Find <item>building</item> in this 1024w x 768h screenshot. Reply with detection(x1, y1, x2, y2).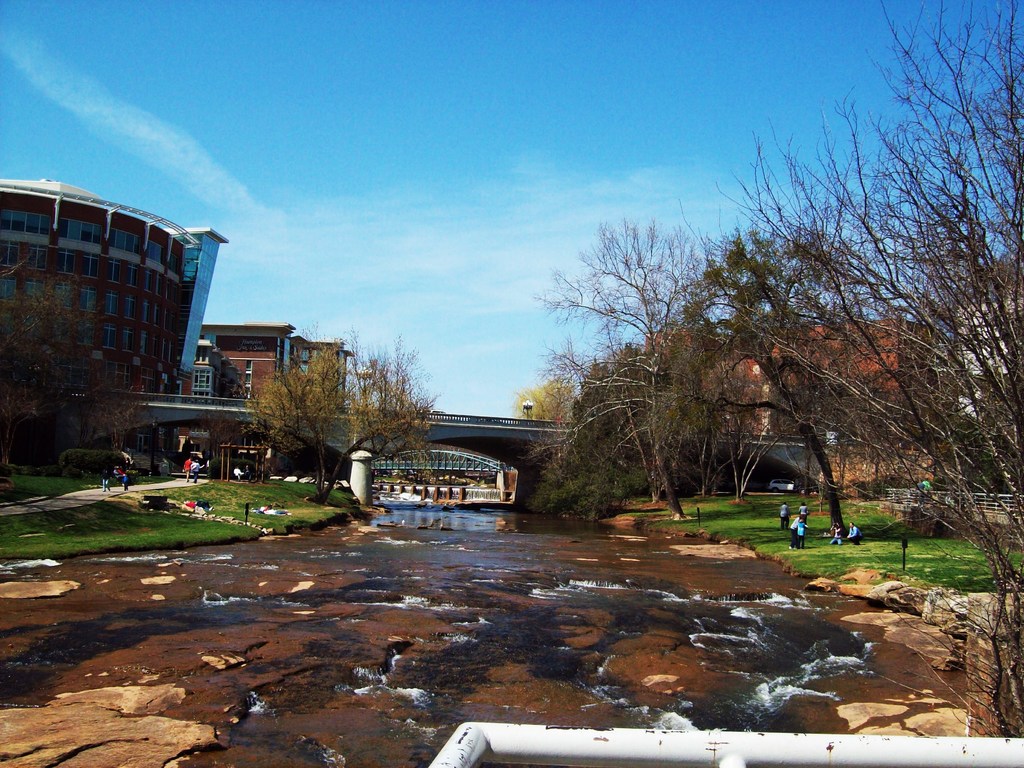
detection(194, 327, 293, 409).
